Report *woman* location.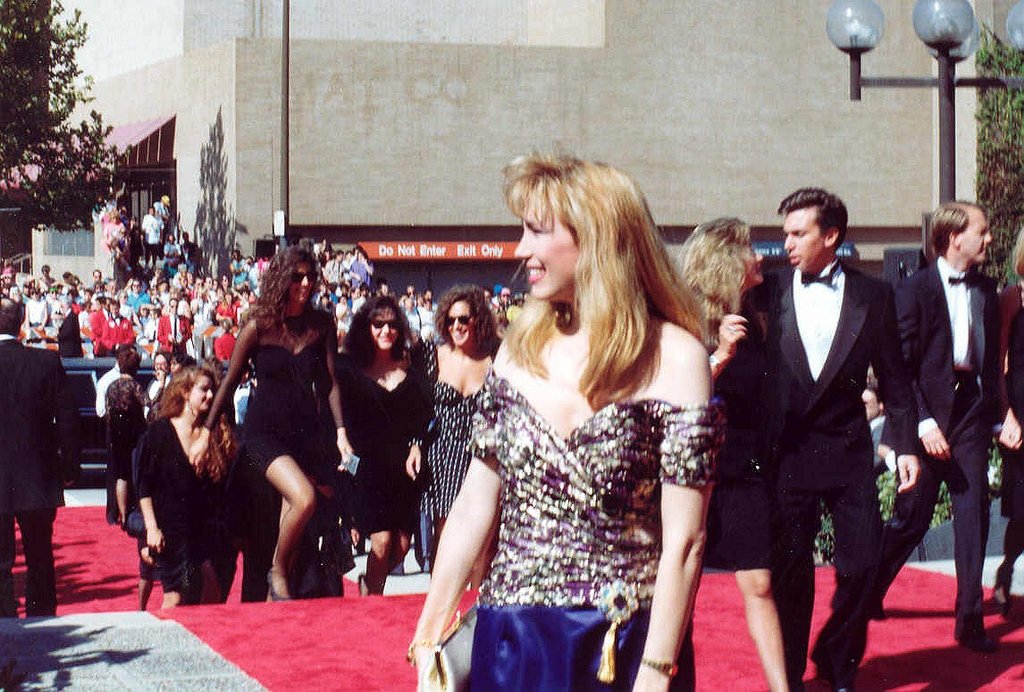
Report: box(985, 232, 1023, 611).
